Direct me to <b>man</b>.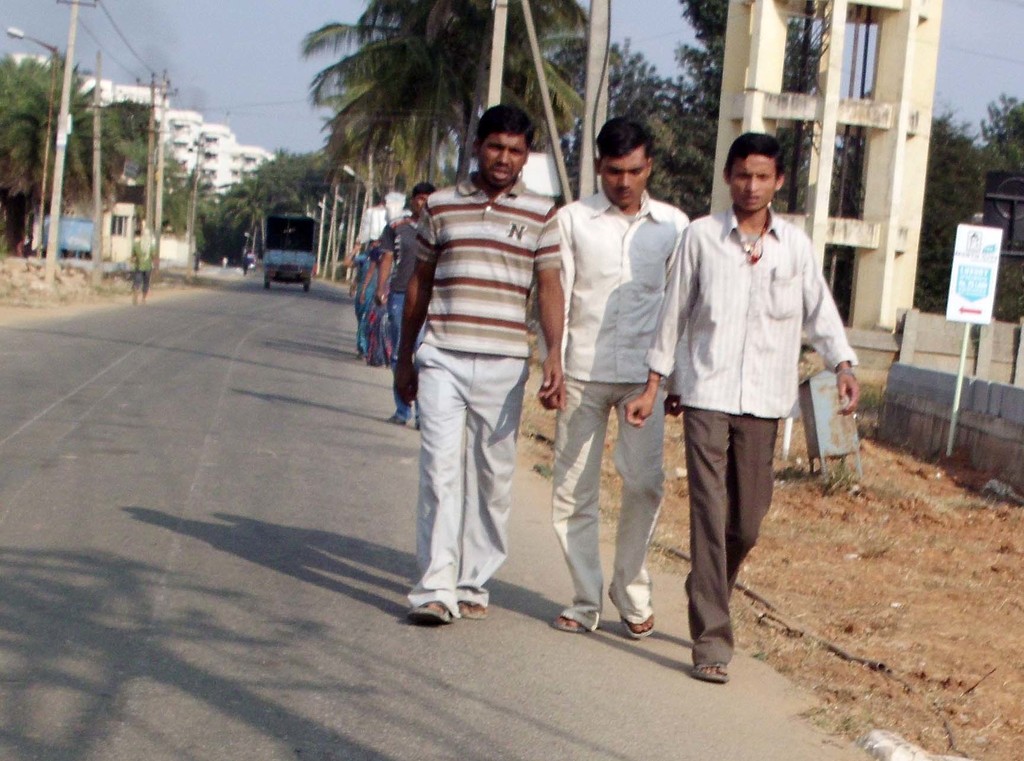
Direction: bbox(537, 111, 693, 641).
